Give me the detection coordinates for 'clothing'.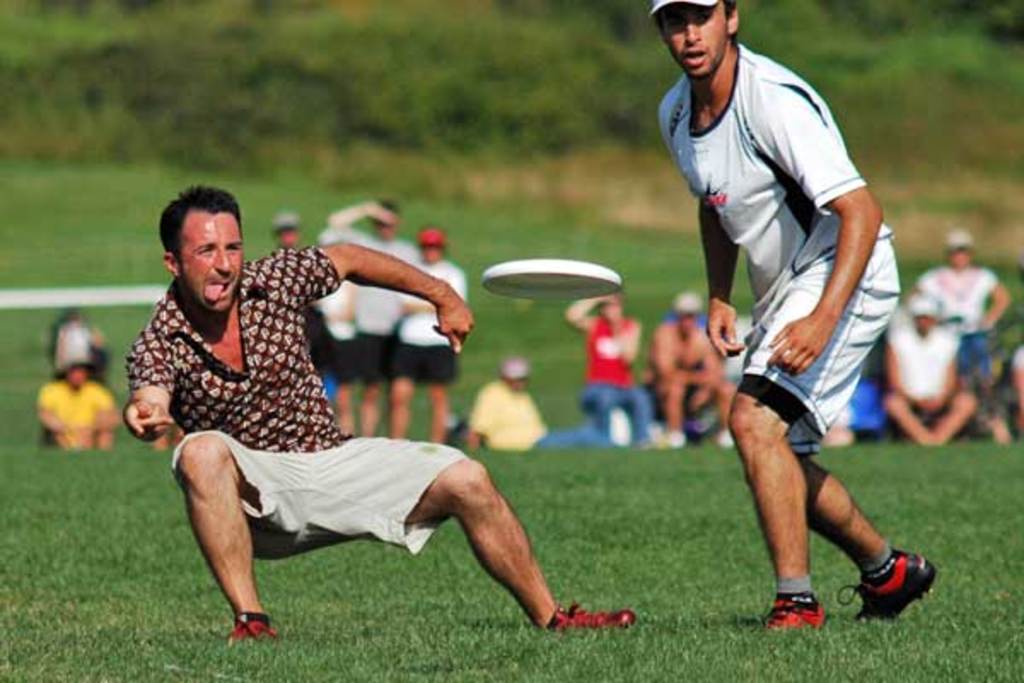
crop(32, 379, 121, 451).
